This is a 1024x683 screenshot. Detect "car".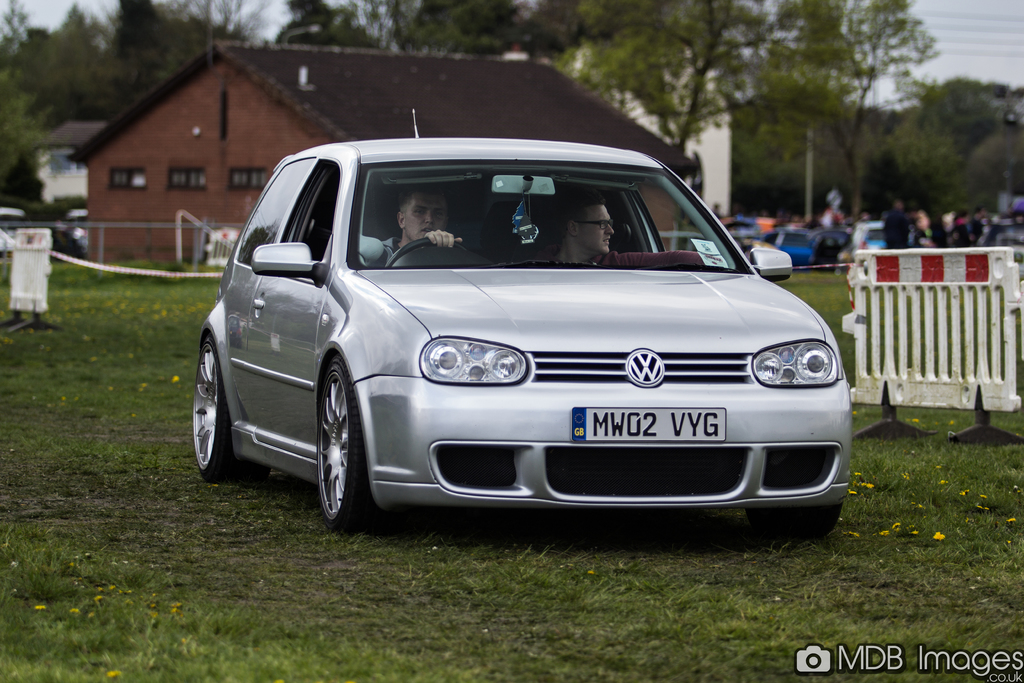
bbox(850, 226, 892, 249).
